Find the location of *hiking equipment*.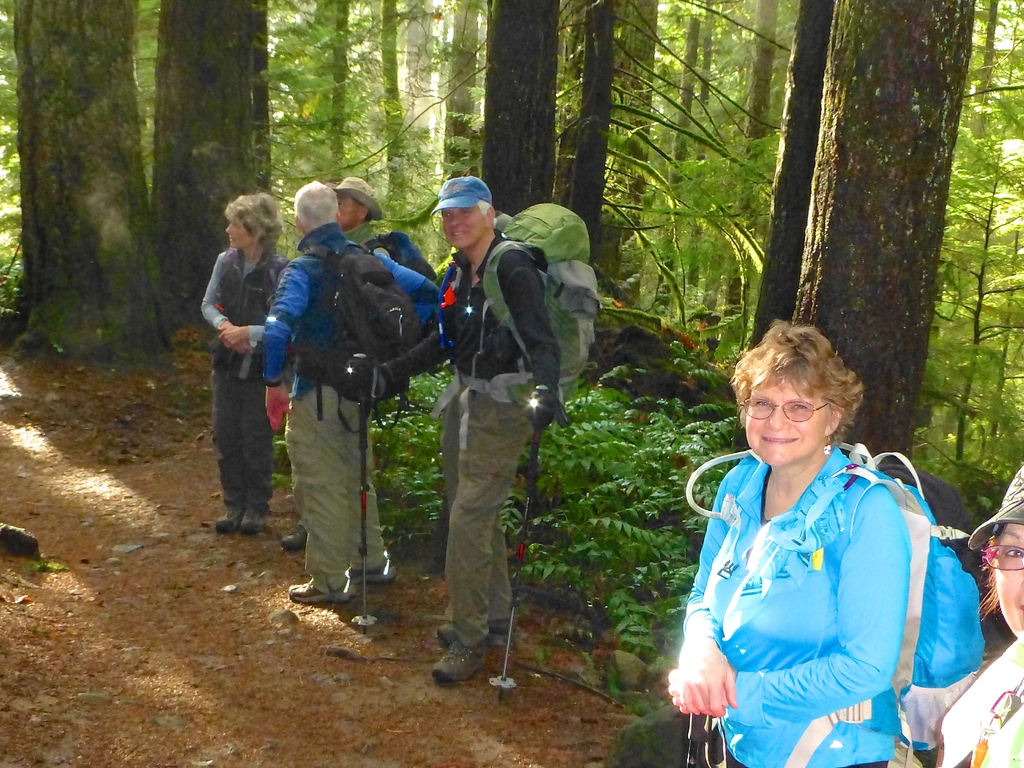
Location: 493:387:577:707.
